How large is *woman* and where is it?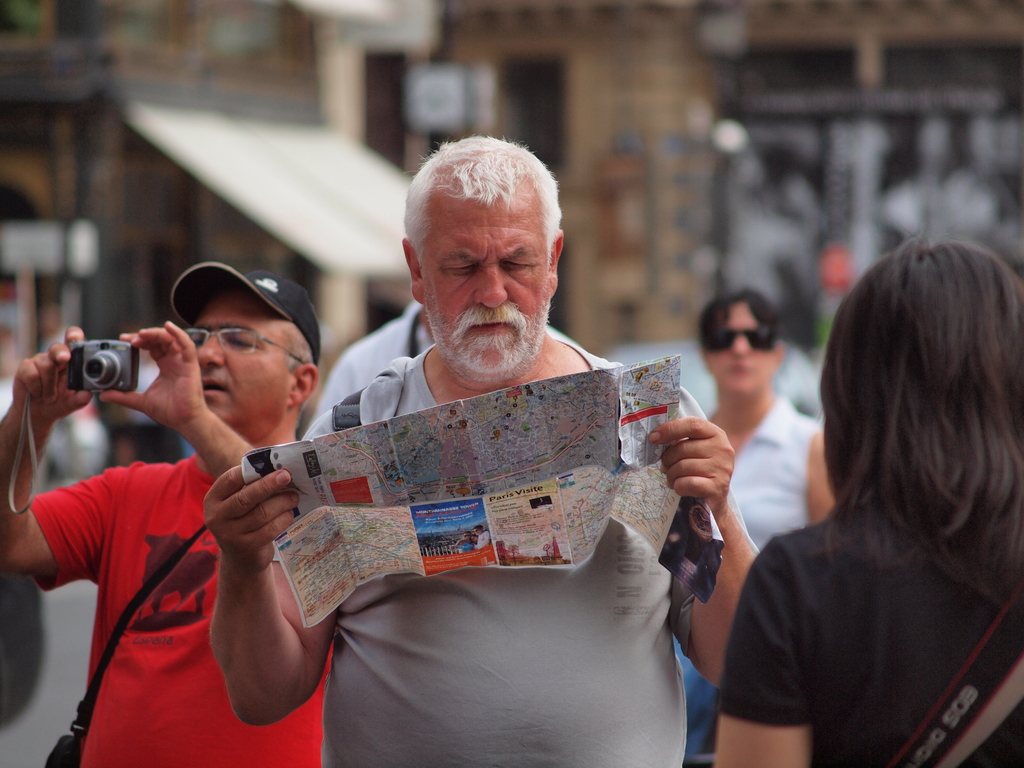
Bounding box: pyautogui.locateOnScreen(709, 235, 1023, 767).
